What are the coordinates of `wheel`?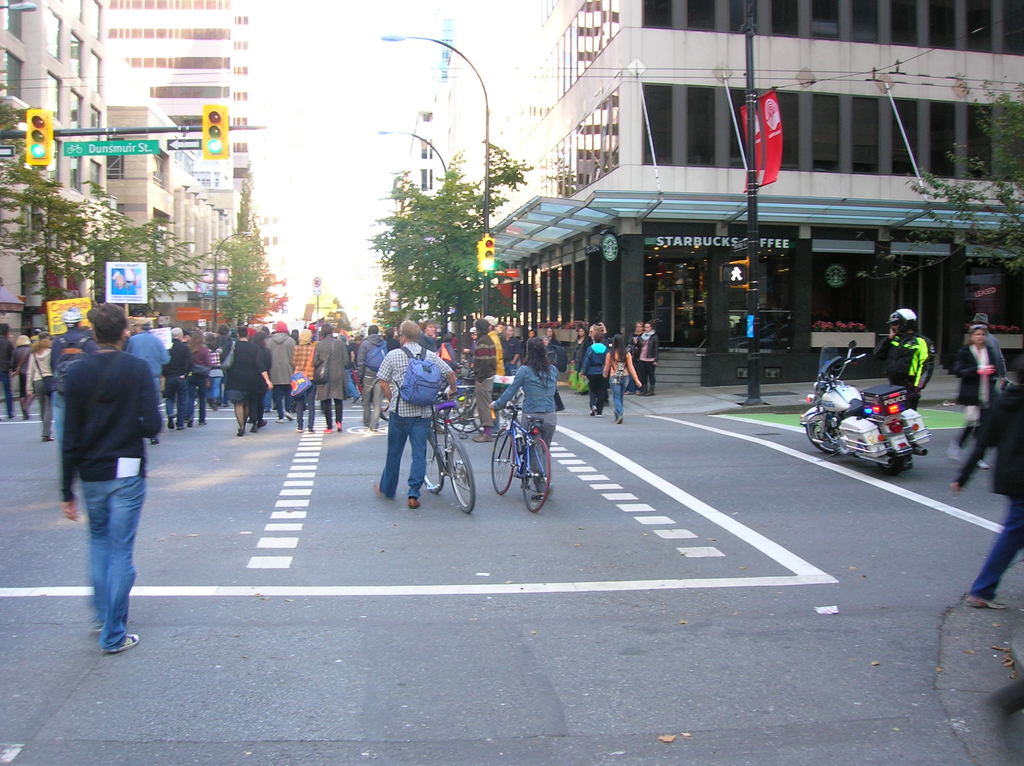
(left=376, top=394, right=391, bottom=420).
